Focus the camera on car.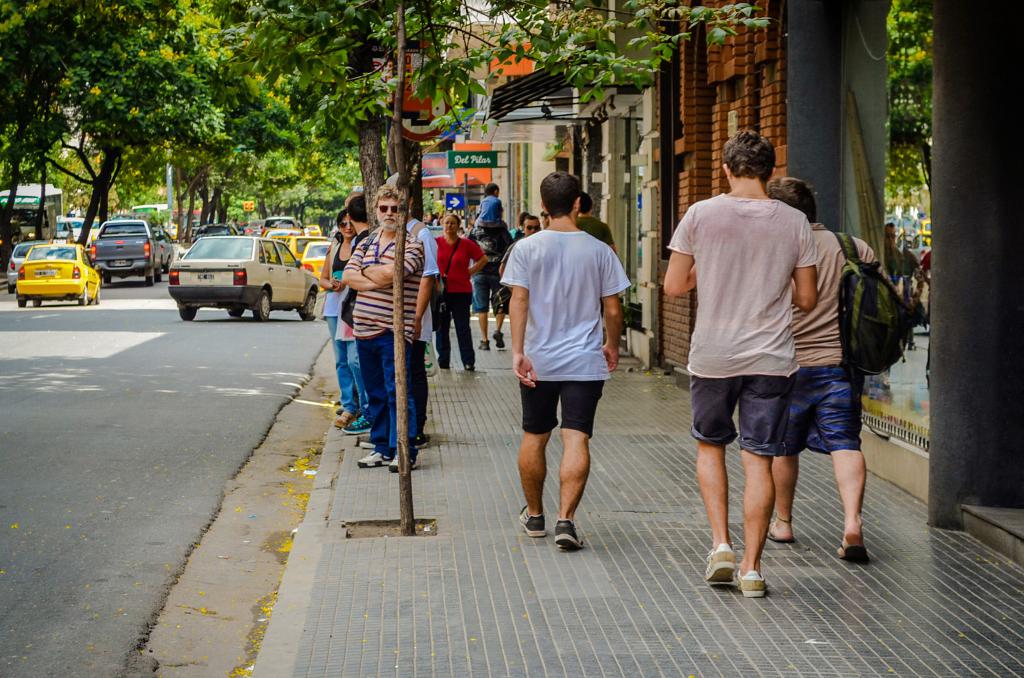
Focus region: {"left": 68, "top": 216, "right": 85, "bottom": 241}.
